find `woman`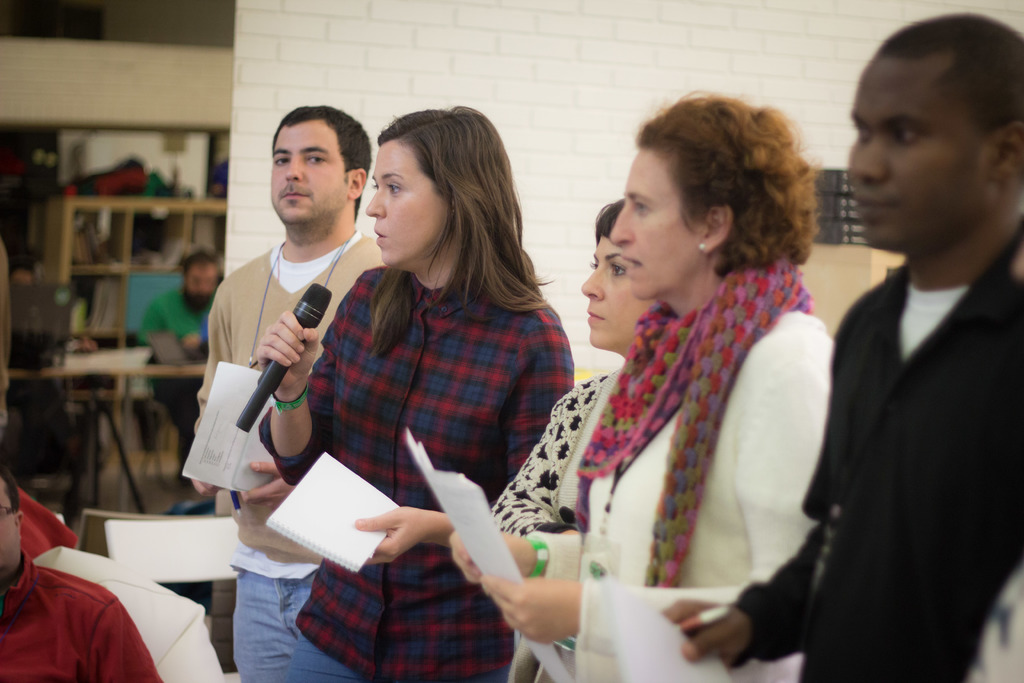
bbox=(520, 111, 856, 633)
